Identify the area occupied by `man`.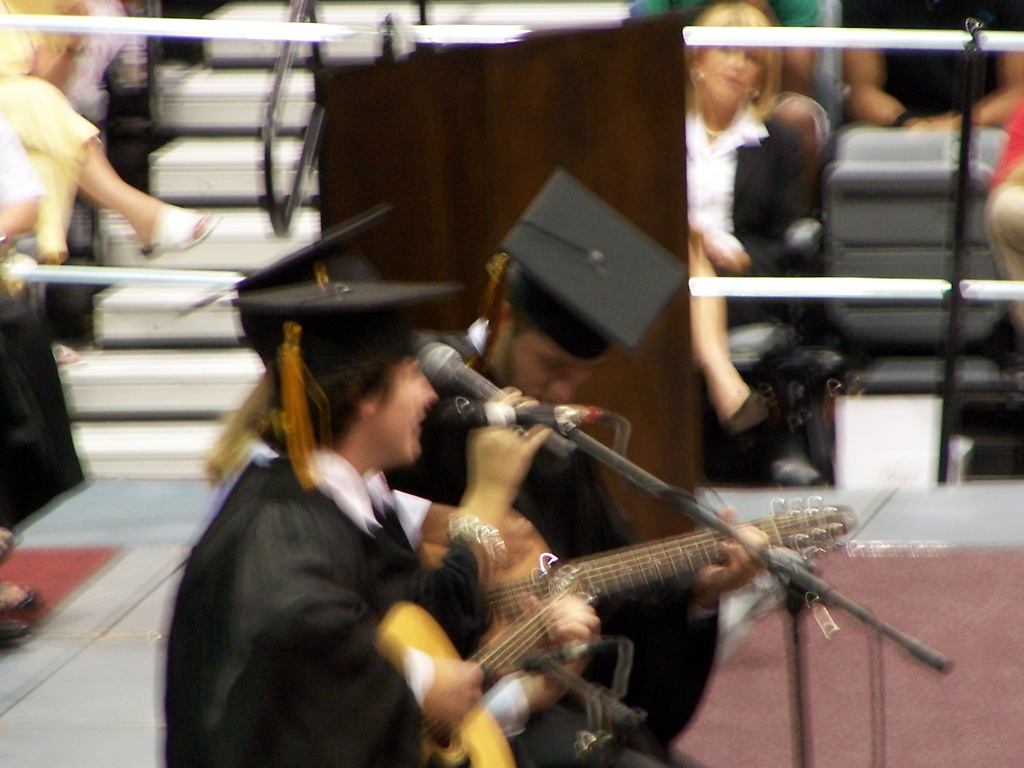
Area: l=152, t=274, r=629, b=767.
